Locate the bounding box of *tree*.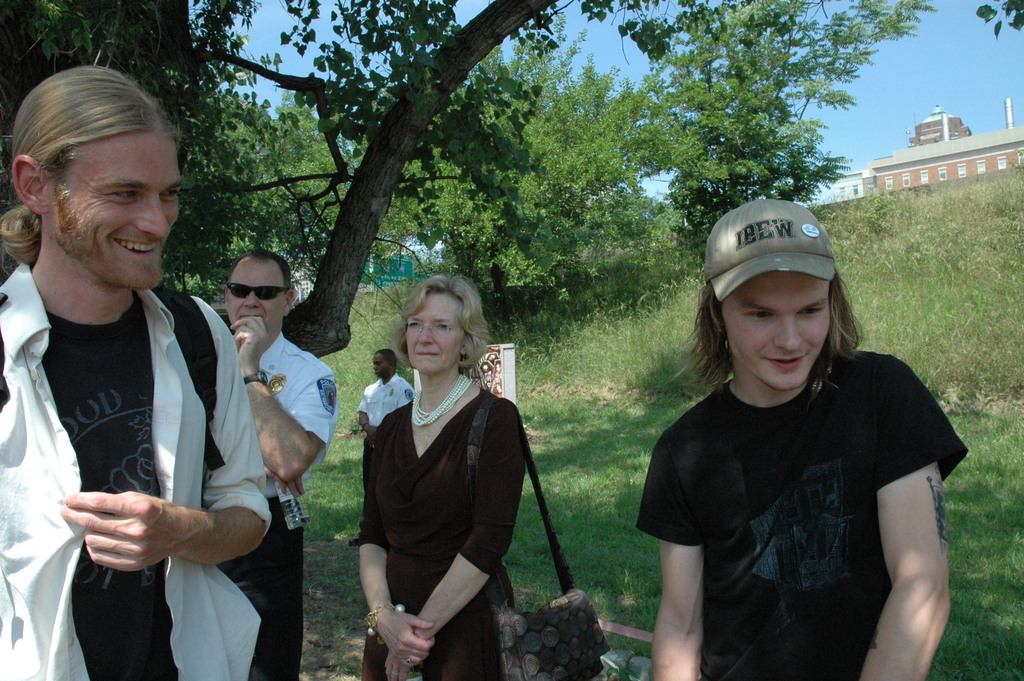
Bounding box: {"x1": 0, "y1": 0, "x2": 939, "y2": 356}.
